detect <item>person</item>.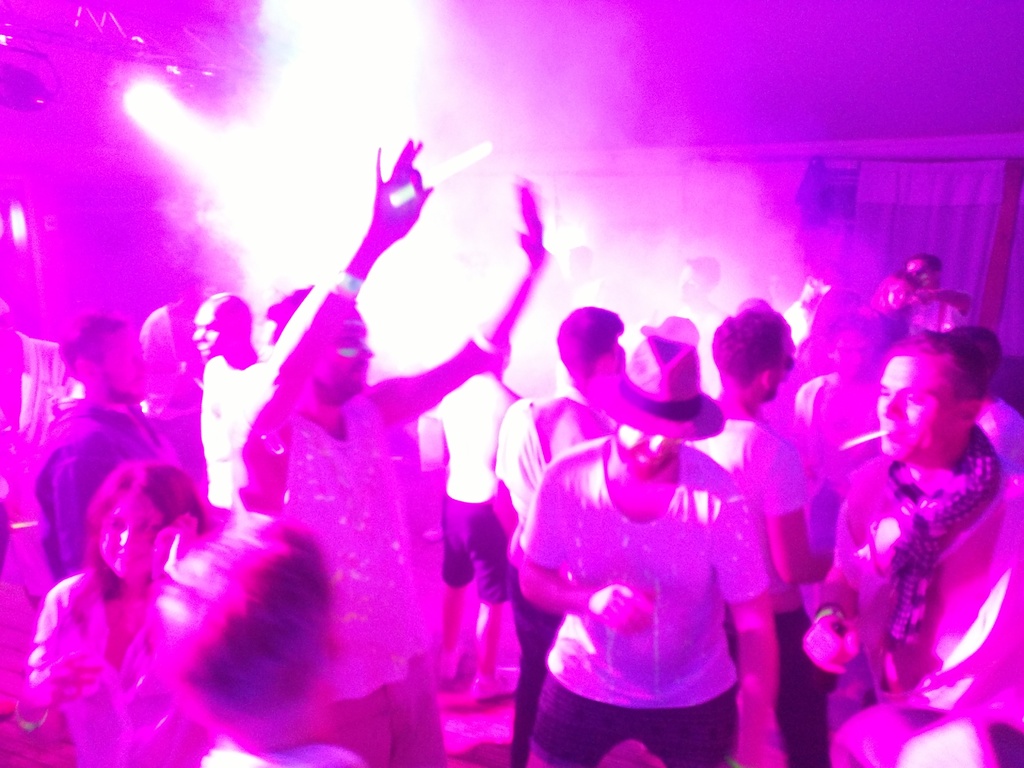
Detected at (230,135,547,767).
